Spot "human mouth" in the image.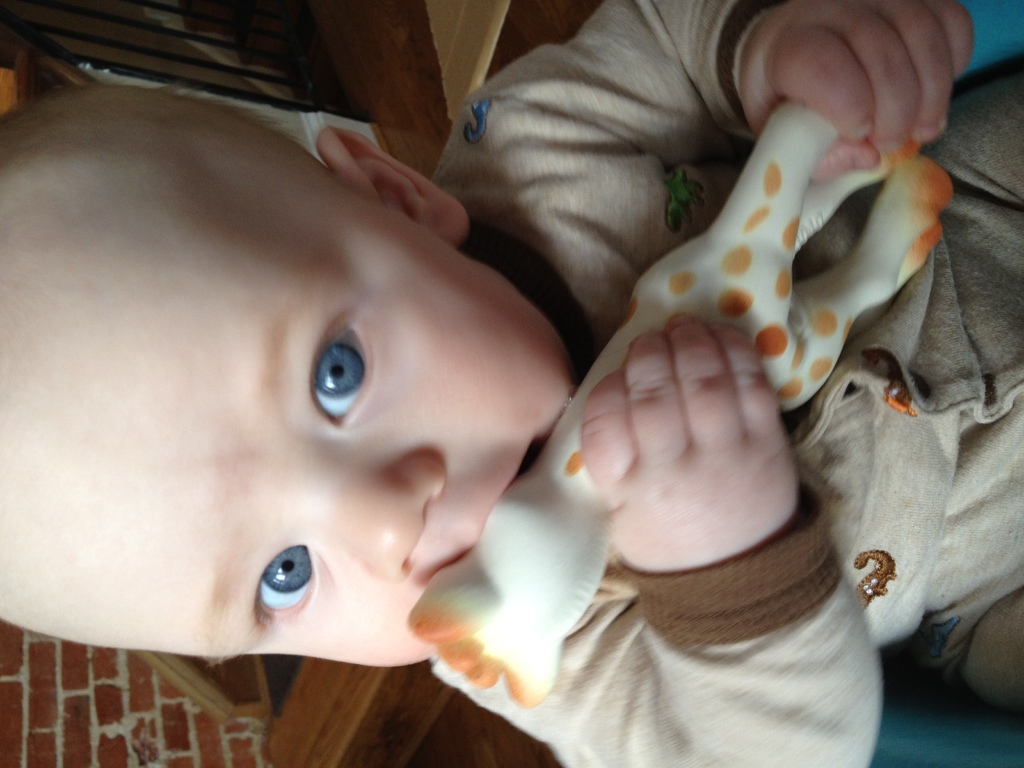
"human mouth" found at select_region(430, 445, 541, 573).
